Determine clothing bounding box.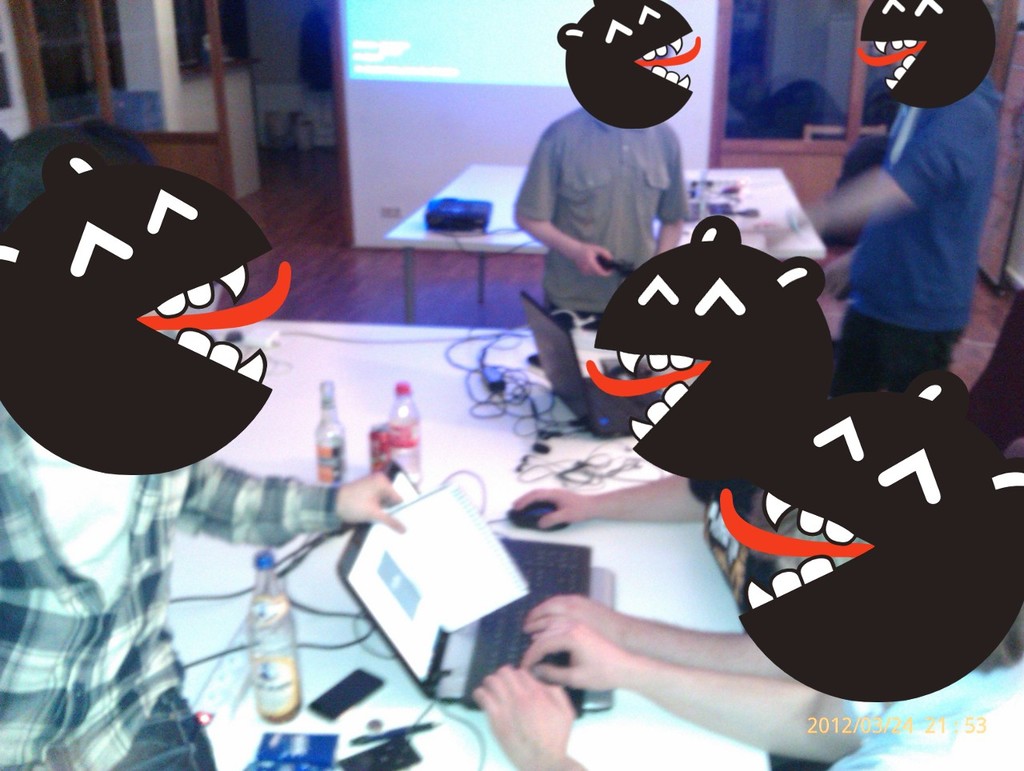
Determined: x1=822, y1=645, x2=1023, y2=770.
